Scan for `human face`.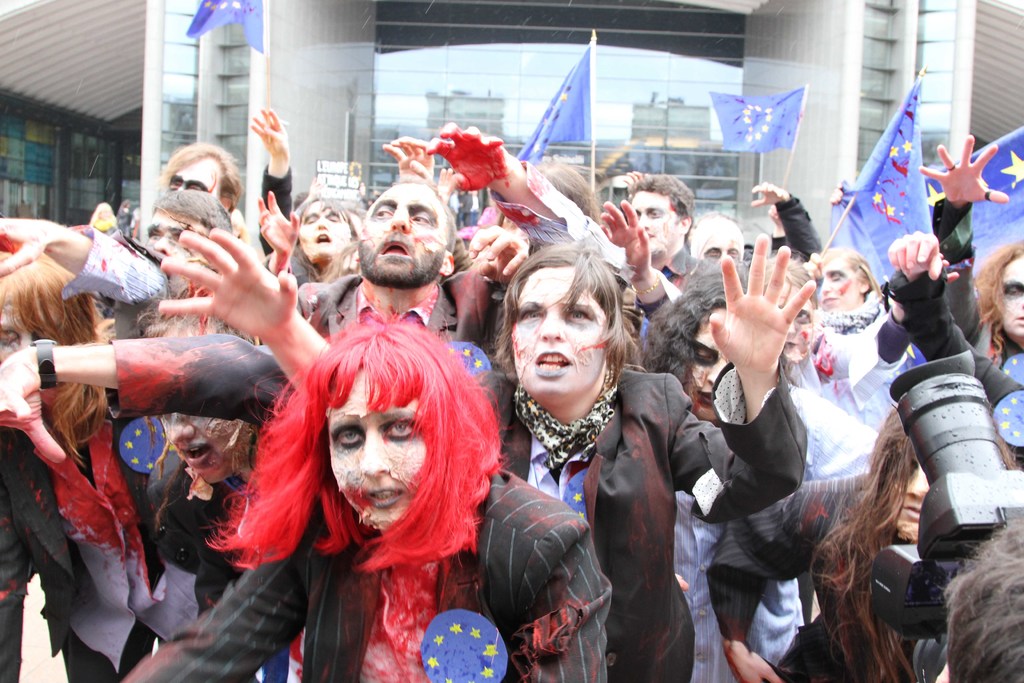
Scan result: BBox(999, 258, 1023, 341).
